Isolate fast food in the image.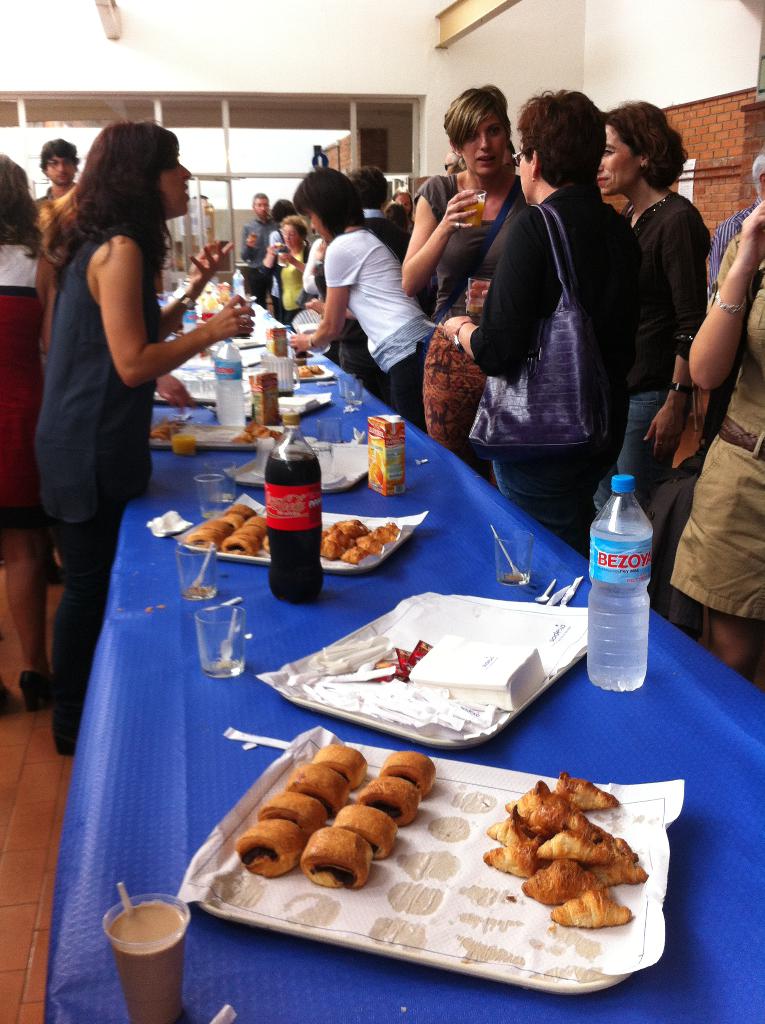
Isolated region: [235,419,278,447].
